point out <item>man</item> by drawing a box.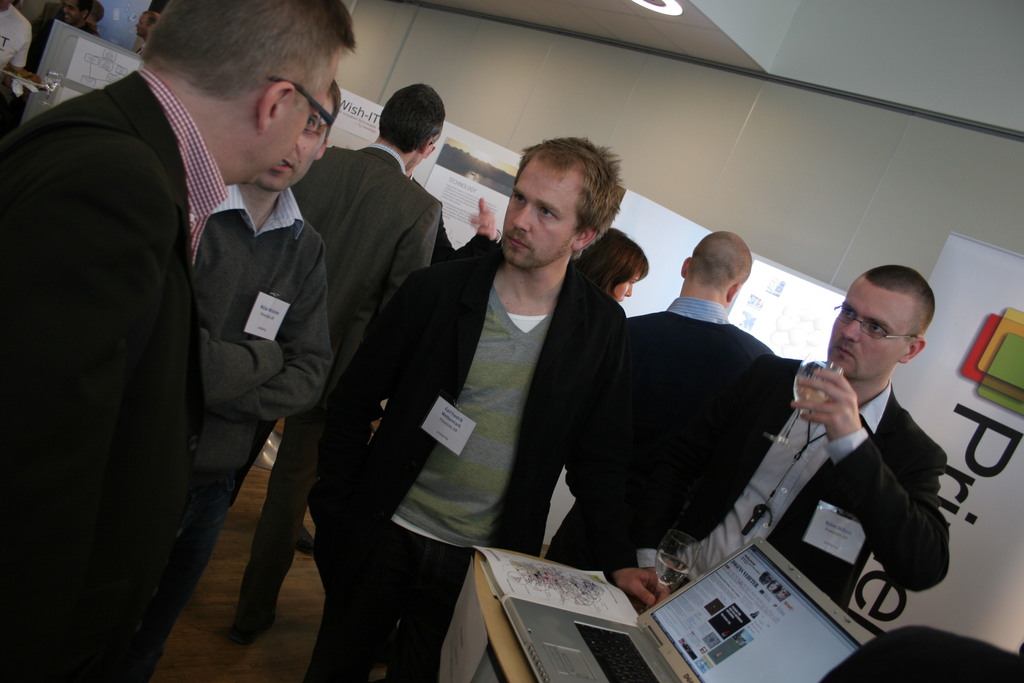
562:231:785:556.
